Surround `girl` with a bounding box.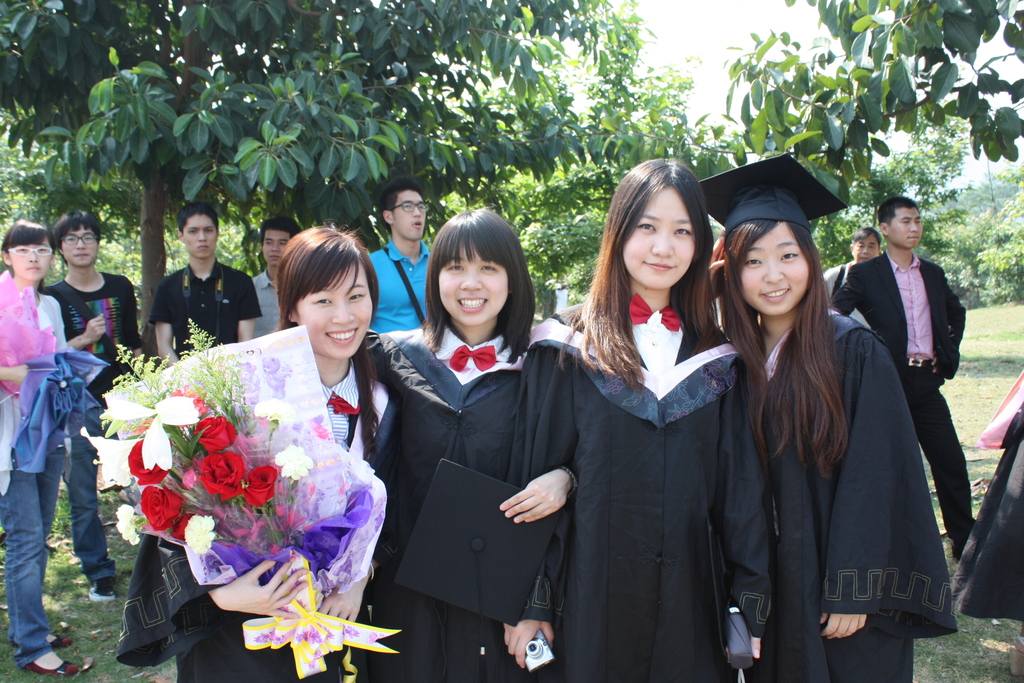
locate(0, 219, 79, 675).
